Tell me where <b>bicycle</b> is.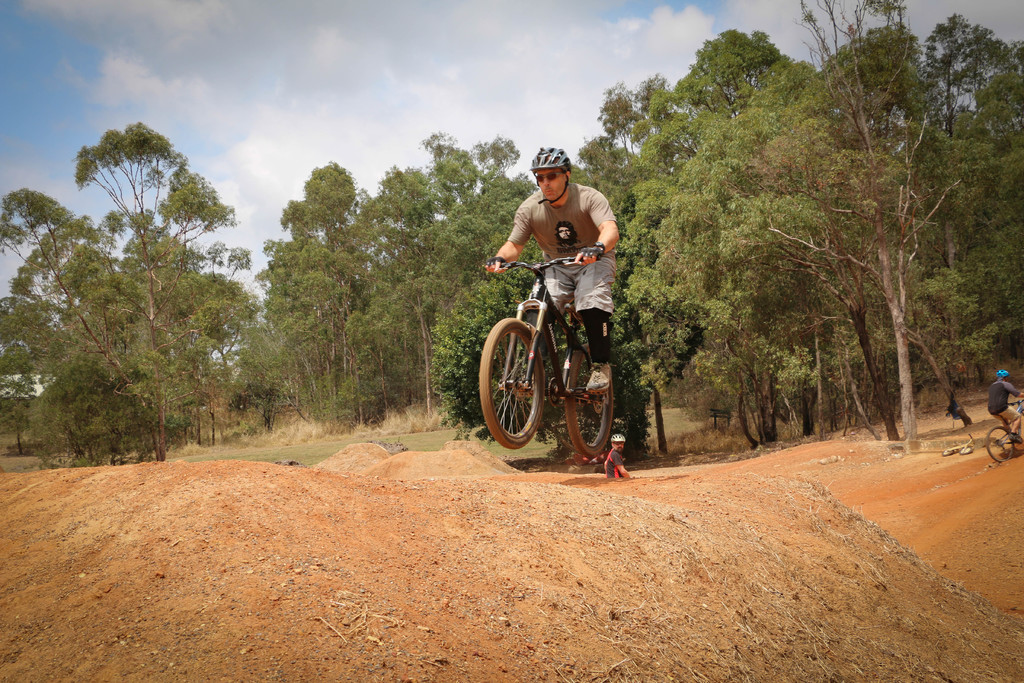
<b>bicycle</b> is at 490/241/641/468.
